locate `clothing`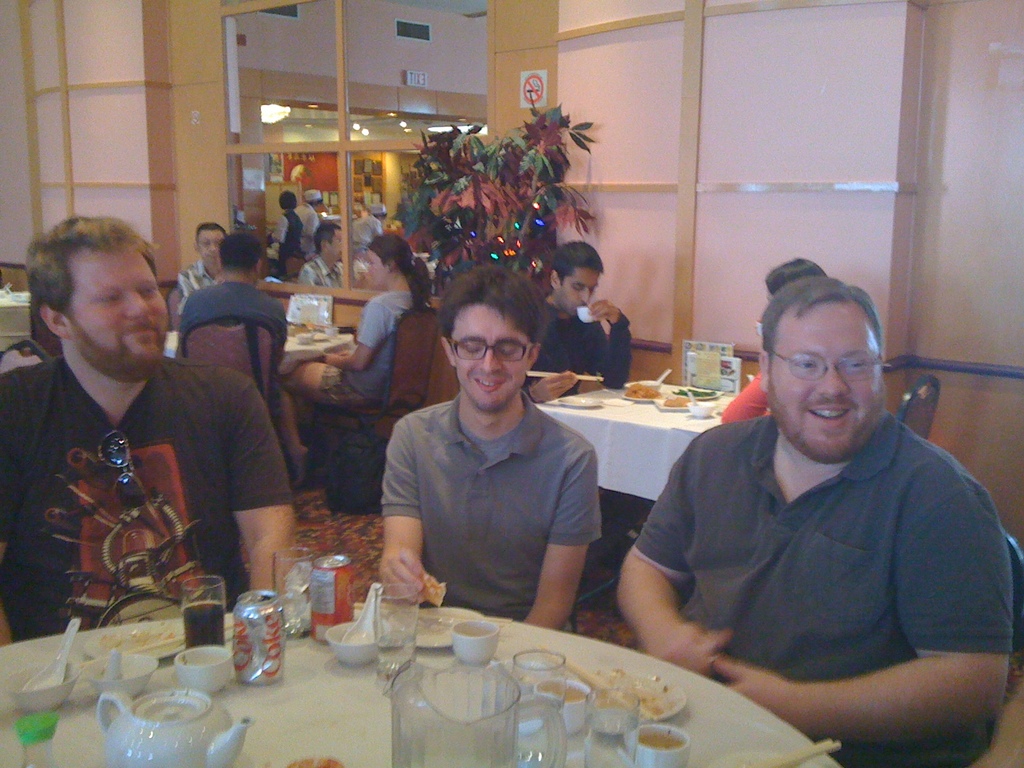
536:289:637:392
